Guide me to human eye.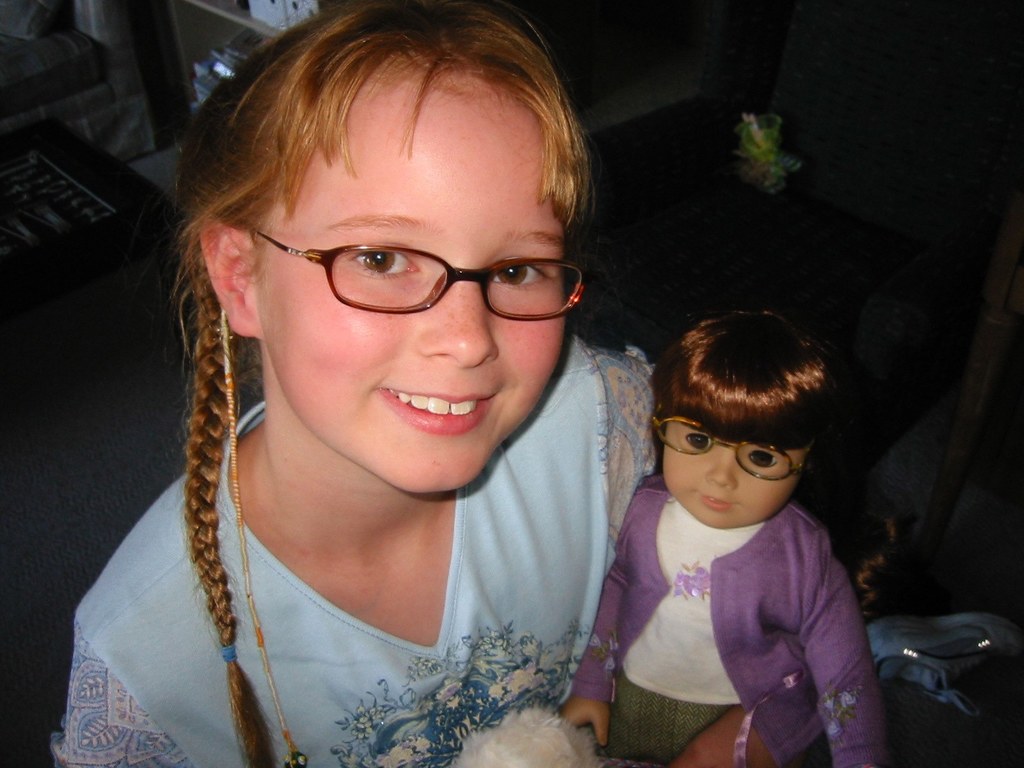
Guidance: BBox(488, 253, 557, 292).
